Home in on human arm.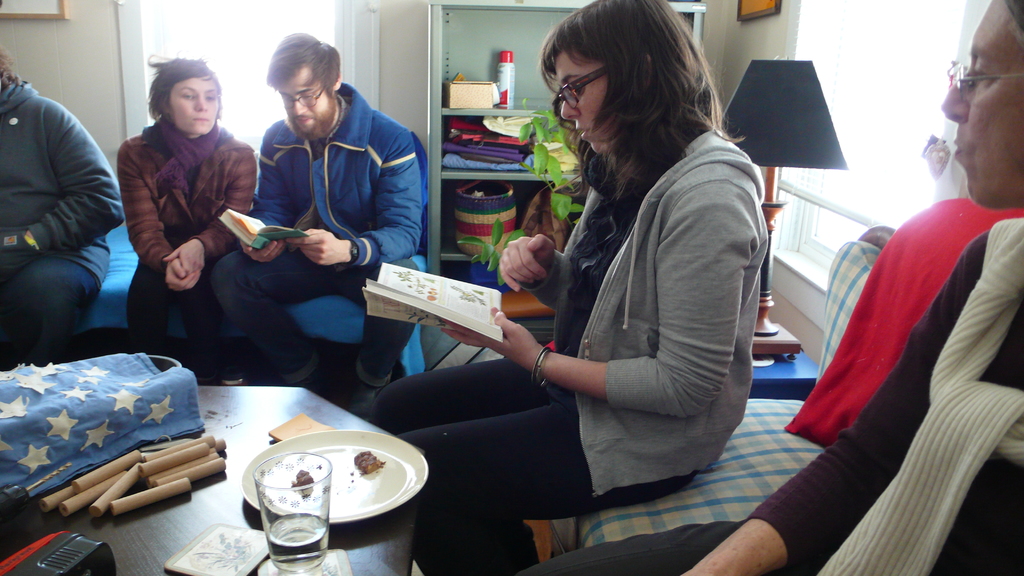
Homed in at bbox=(0, 99, 130, 275).
